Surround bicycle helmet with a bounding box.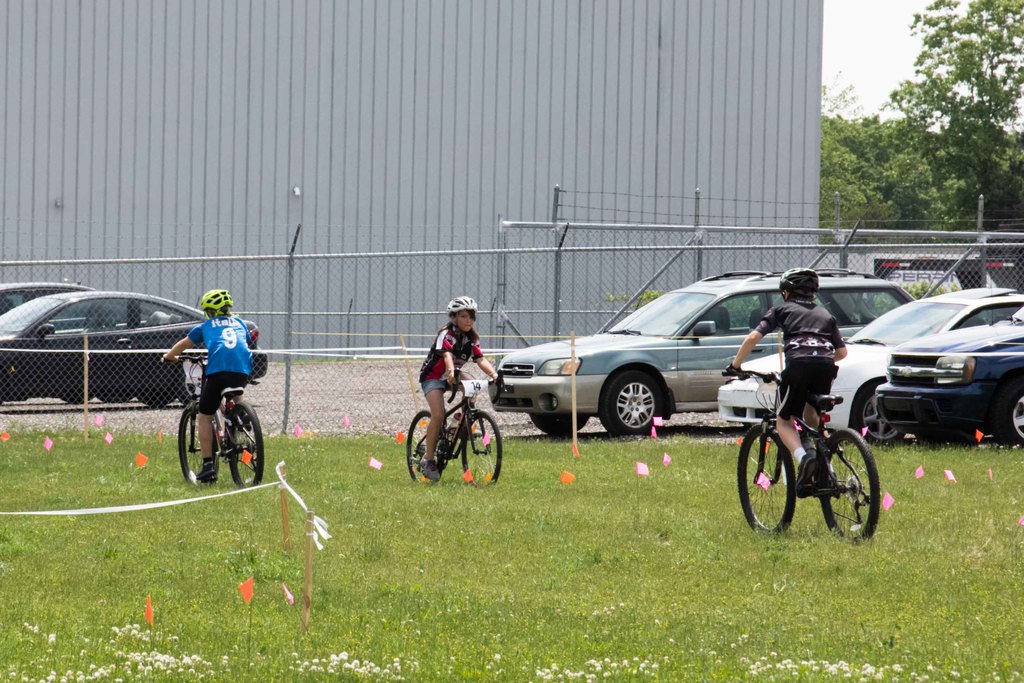
{"x1": 199, "y1": 284, "x2": 238, "y2": 313}.
